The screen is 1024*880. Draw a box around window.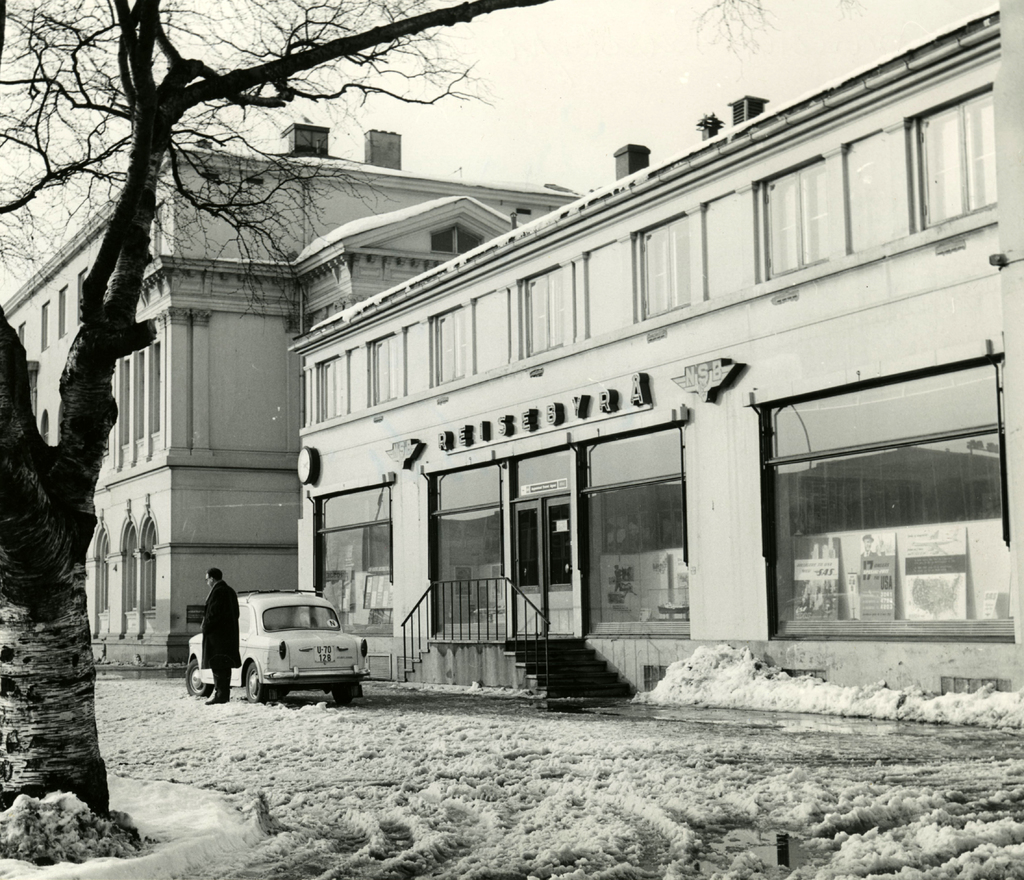
bbox=[635, 214, 688, 319].
